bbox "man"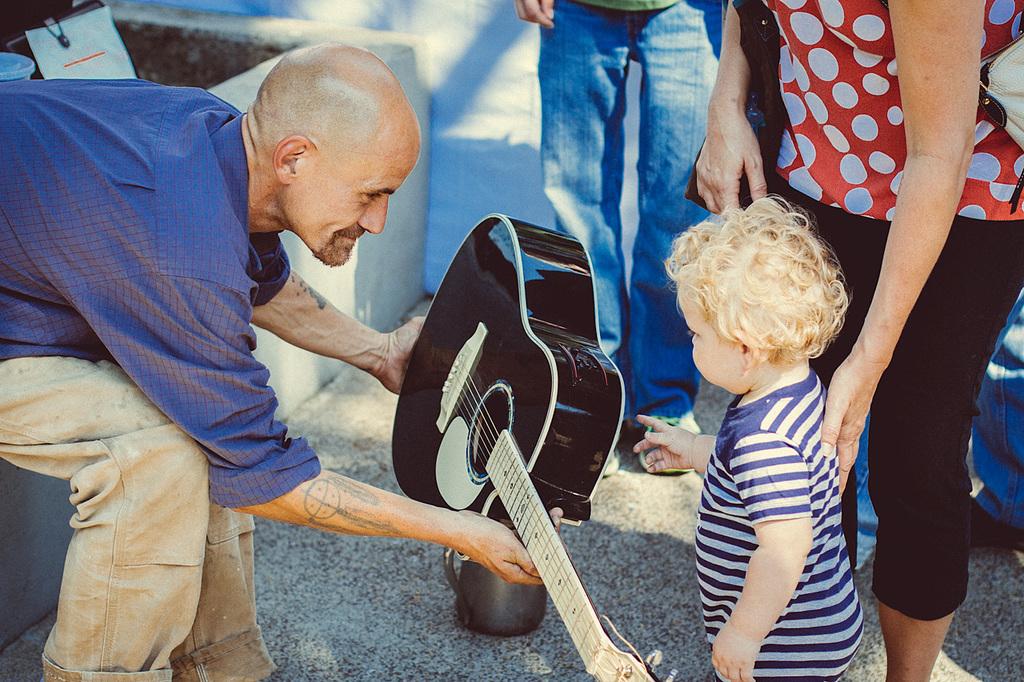
0:39:545:681
